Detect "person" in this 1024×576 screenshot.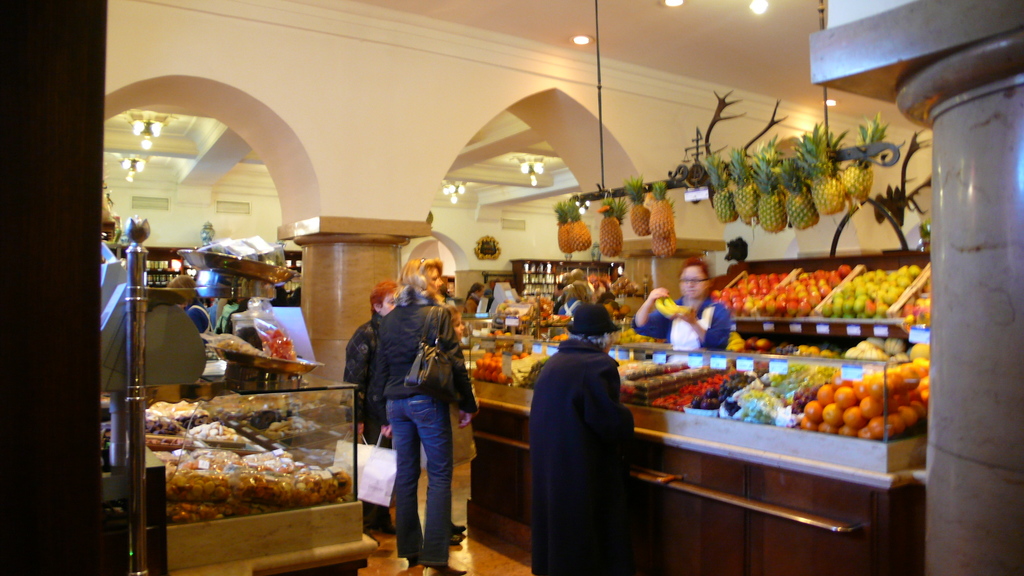
Detection: 630 256 733 349.
